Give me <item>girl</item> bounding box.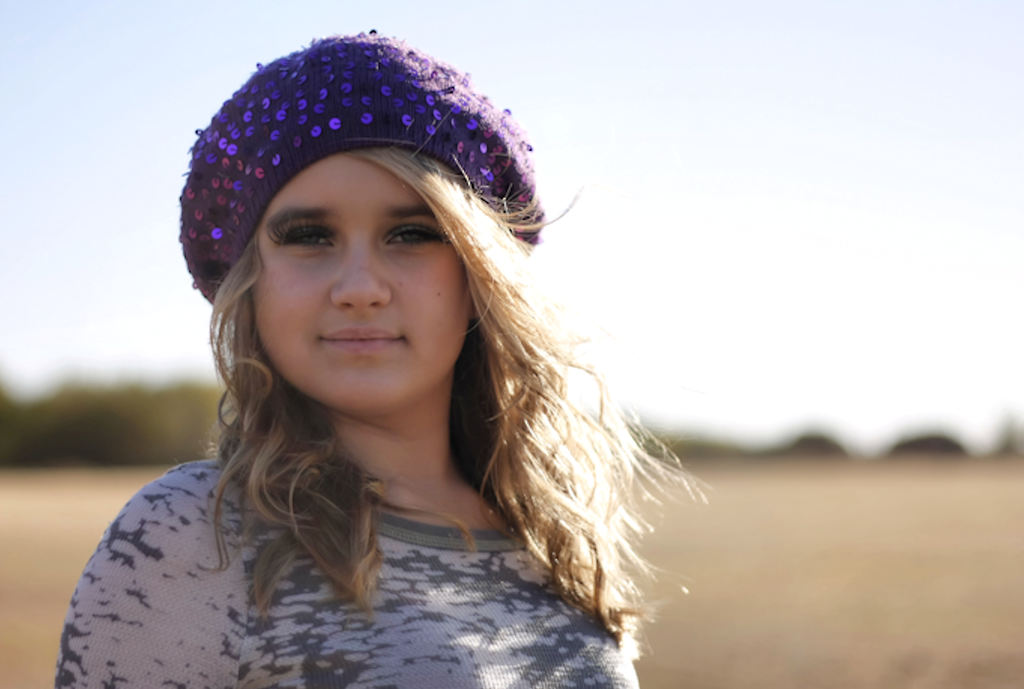
box(57, 22, 714, 686).
